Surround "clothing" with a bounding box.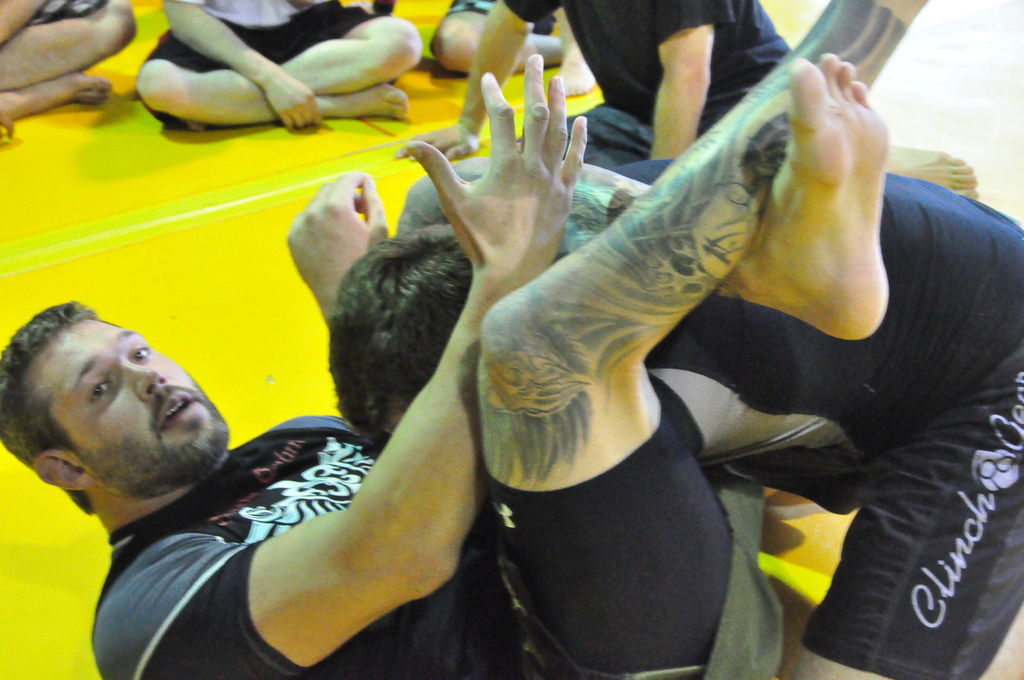
(447, 0, 556, 37).
